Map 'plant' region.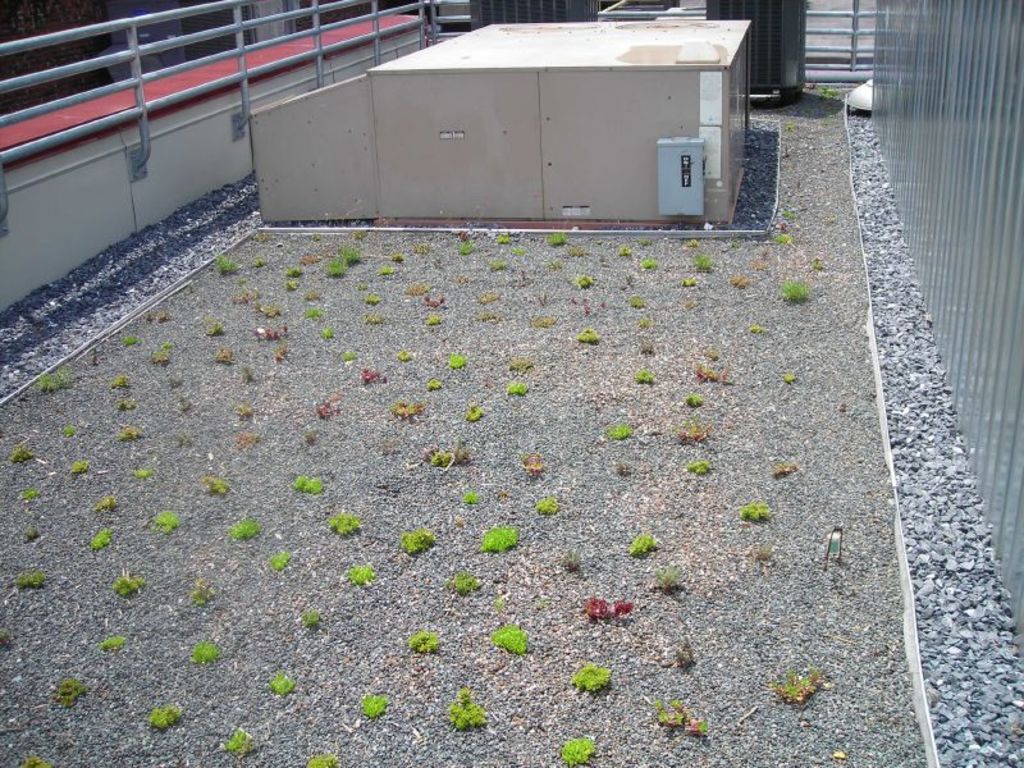
Mapped to l=410, t=337, r=416, b=353.
